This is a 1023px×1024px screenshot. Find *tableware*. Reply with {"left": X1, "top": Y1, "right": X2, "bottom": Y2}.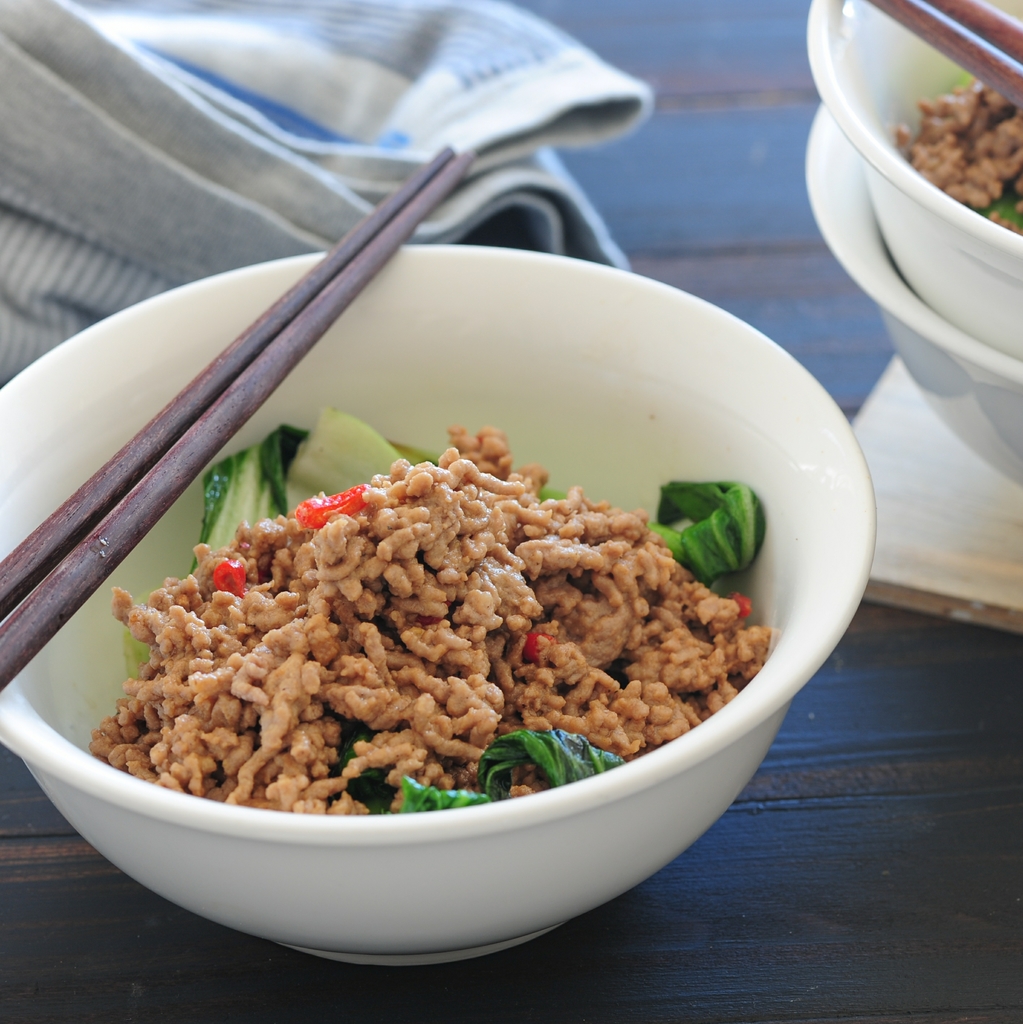
{"left": 808, "top": 0, "right": 1022, "bottom": 367}.
